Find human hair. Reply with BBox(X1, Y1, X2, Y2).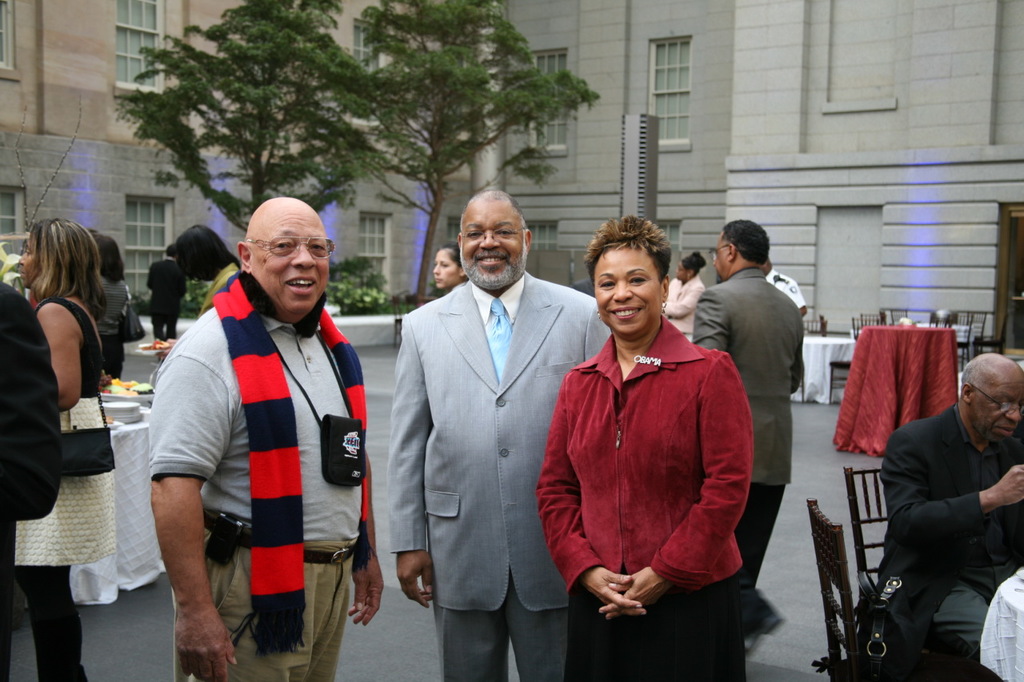
BBox(162, 243, 174, 261).
